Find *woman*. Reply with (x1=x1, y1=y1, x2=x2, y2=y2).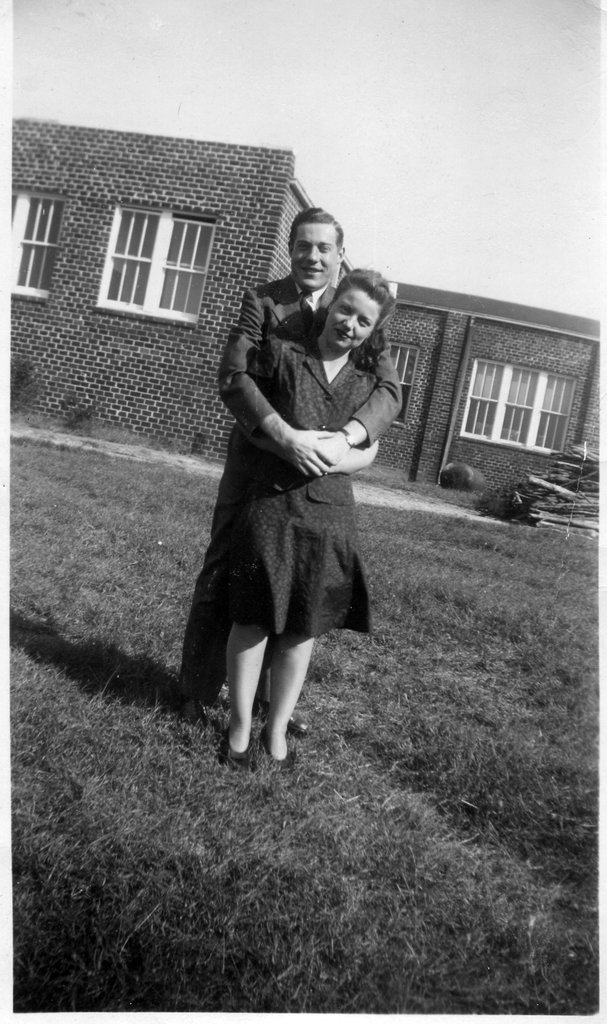
(x1=204, y1=208, x2=409, y2=831).
